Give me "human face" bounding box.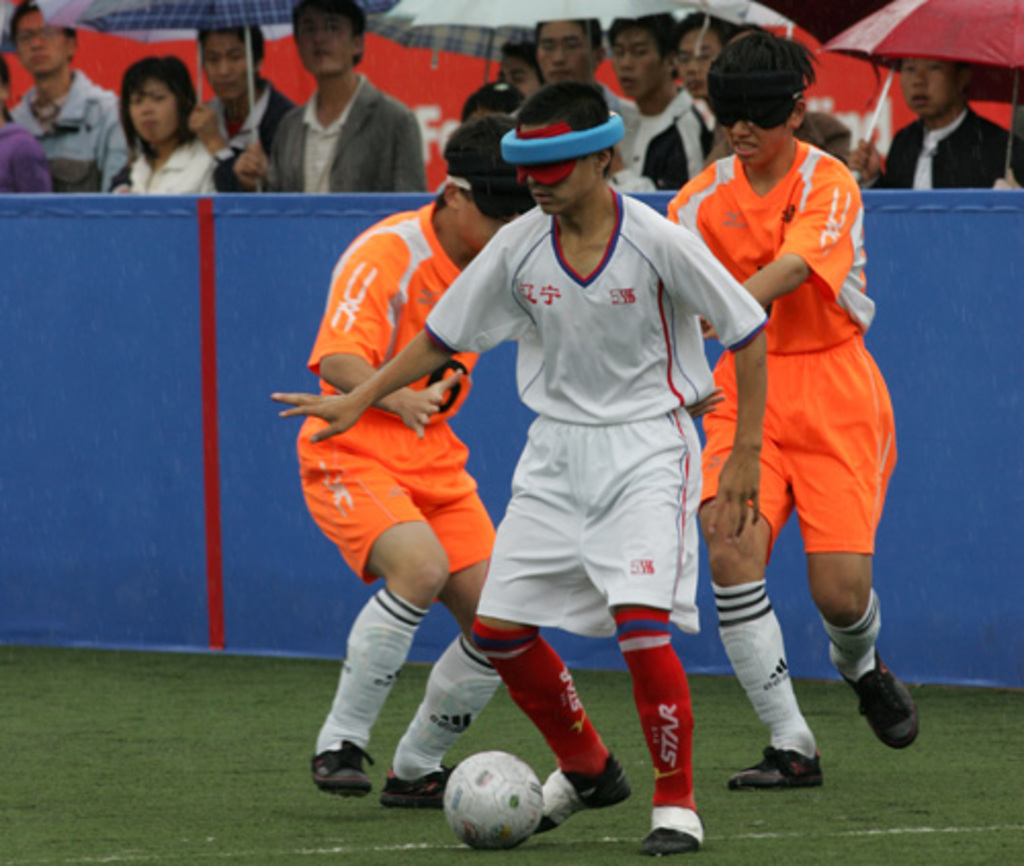
left=713, top=86, right=797, bottom=166.
